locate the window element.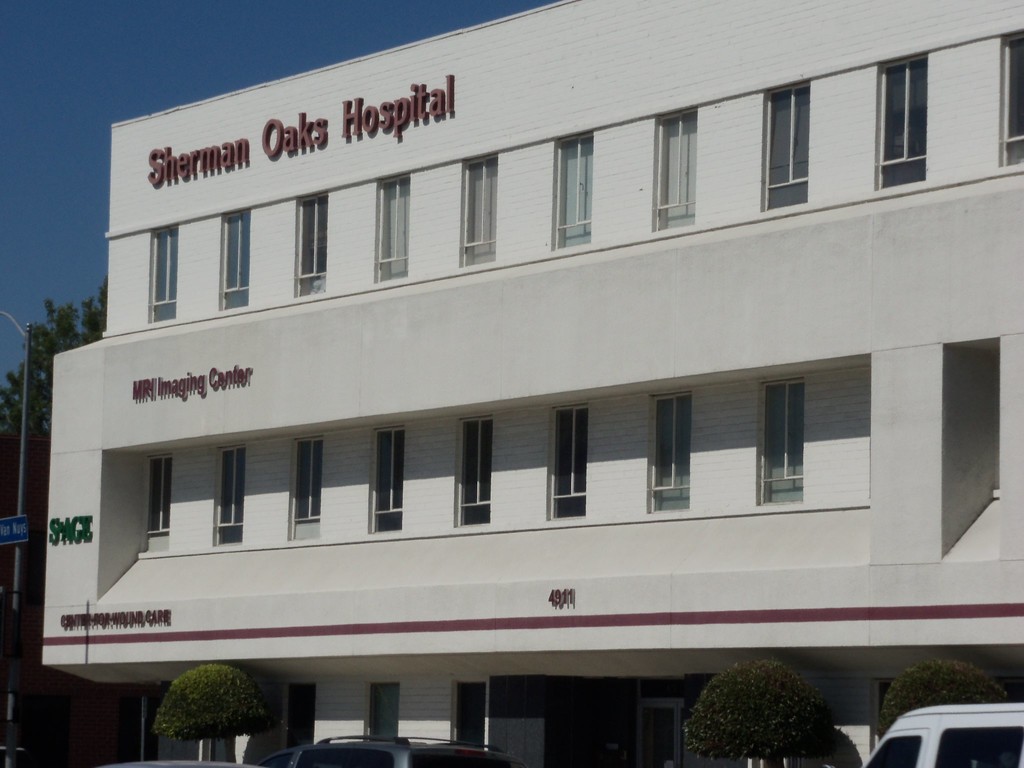
Element bbox: [left=158, top=228, right=183, bottom=322].
